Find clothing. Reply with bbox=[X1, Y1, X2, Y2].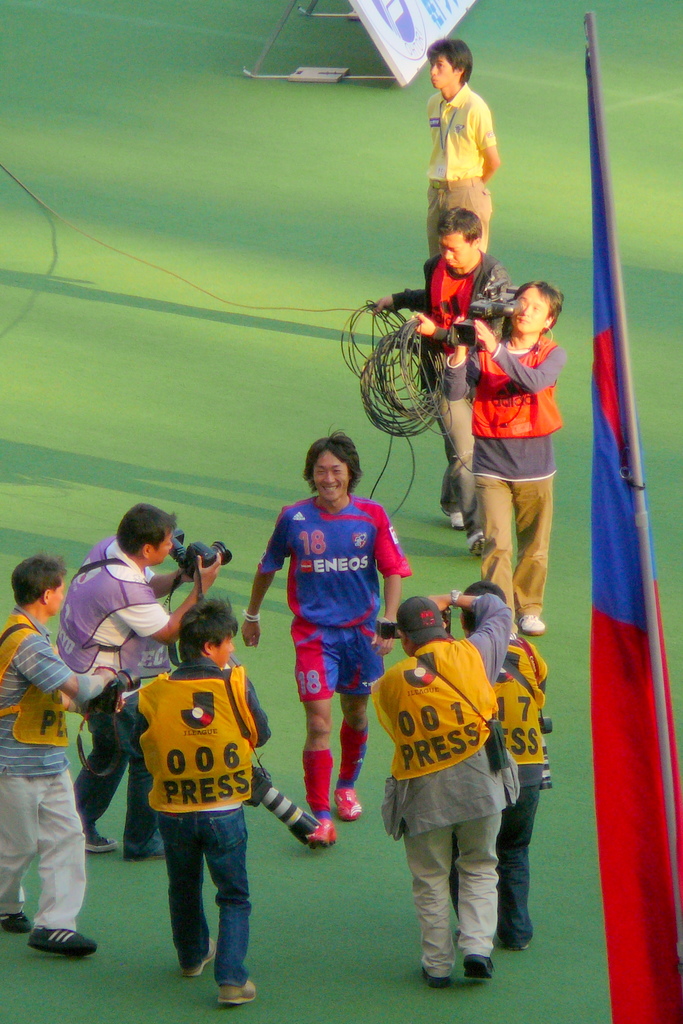
bbox=[262, 479, 391, 786].
